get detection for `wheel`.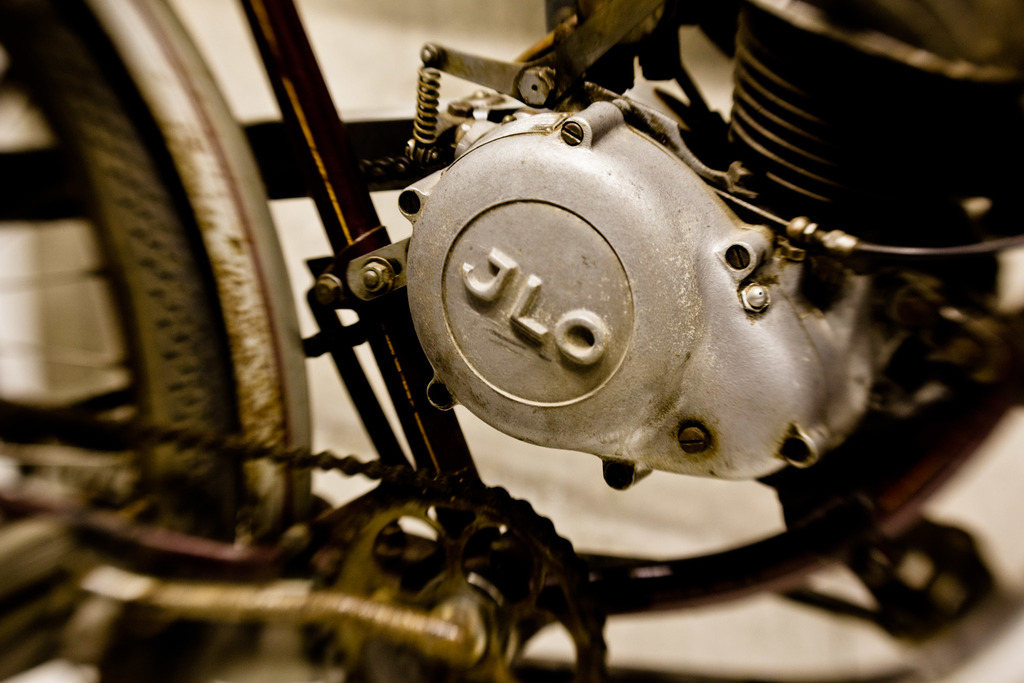
Detection: [x1=0, y1=0, x2=246, y2=682].
